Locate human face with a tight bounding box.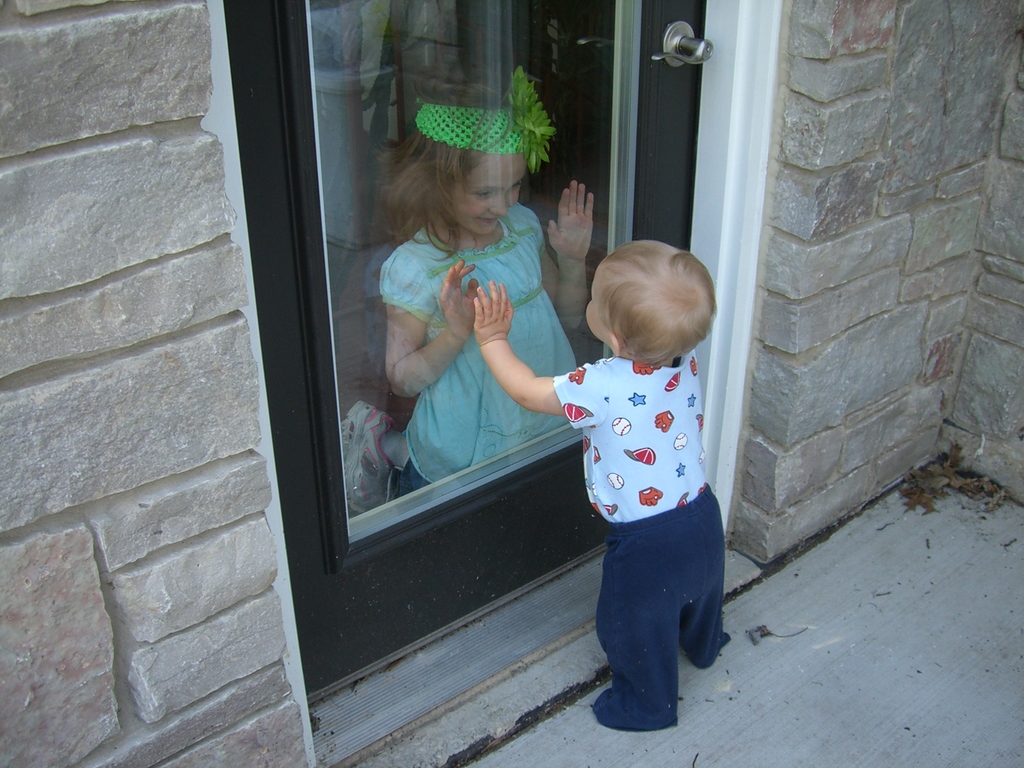
<box>582,257,616,342</box>.
